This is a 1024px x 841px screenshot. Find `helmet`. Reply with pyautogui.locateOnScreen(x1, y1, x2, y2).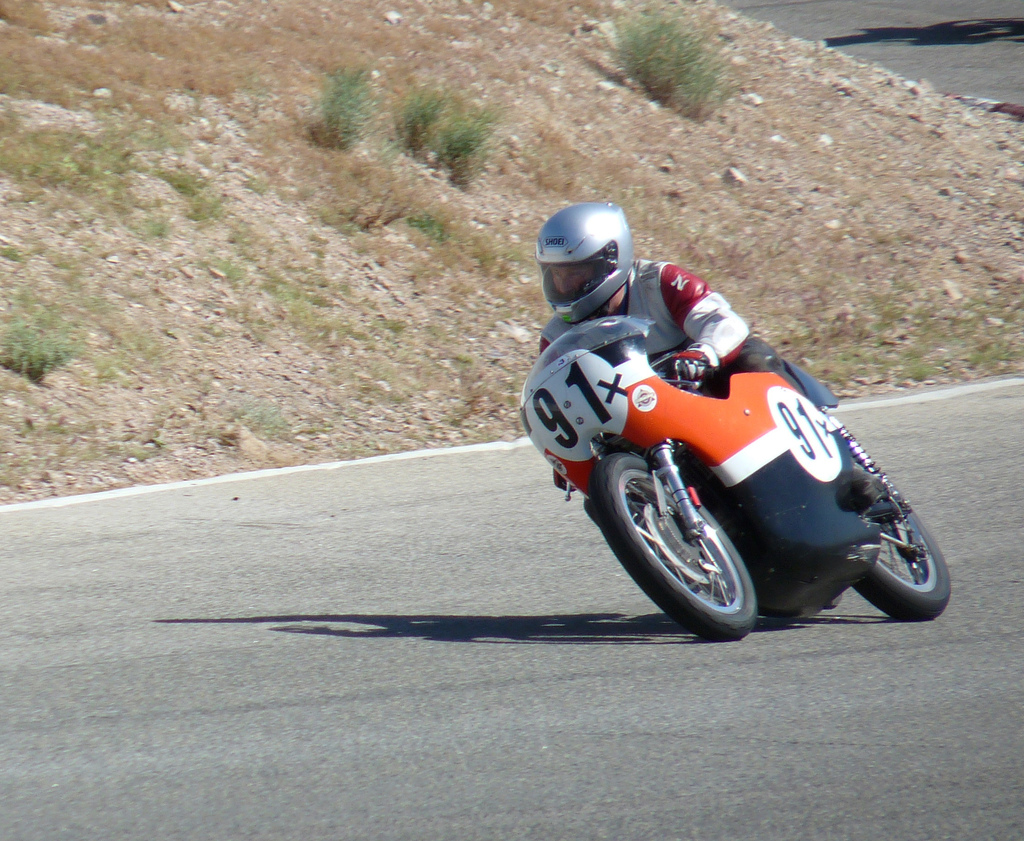
pyautogui.locateOnScreen(534, 200, 638, 316).
